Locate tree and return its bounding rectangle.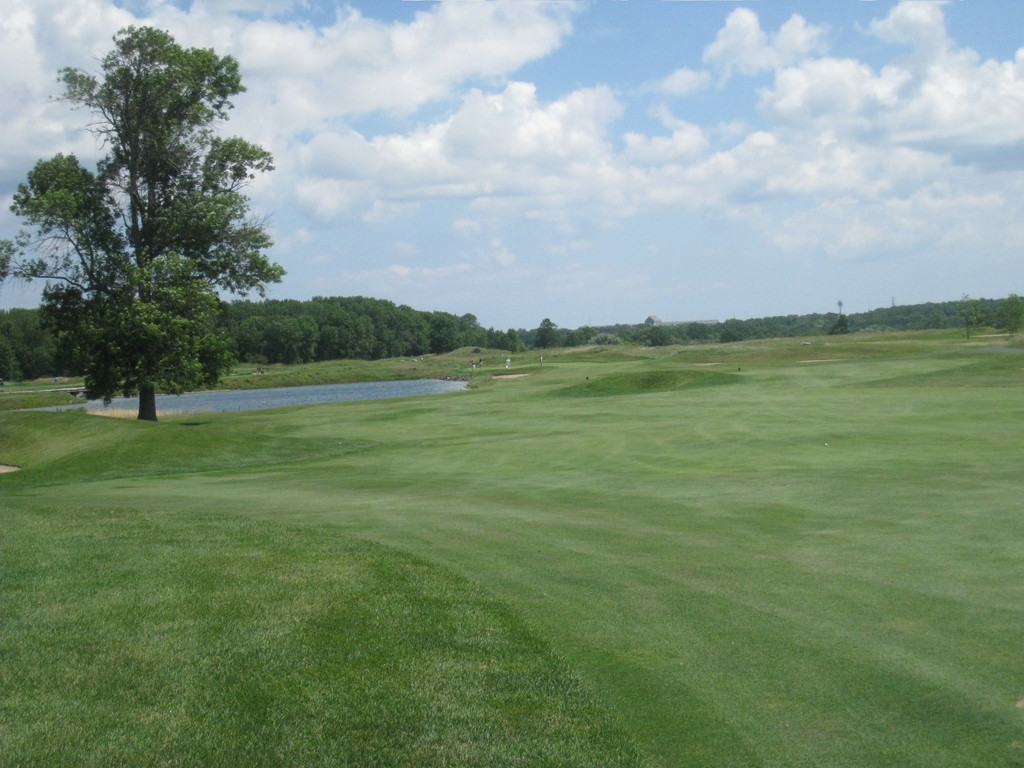
(348,292,389,353).
